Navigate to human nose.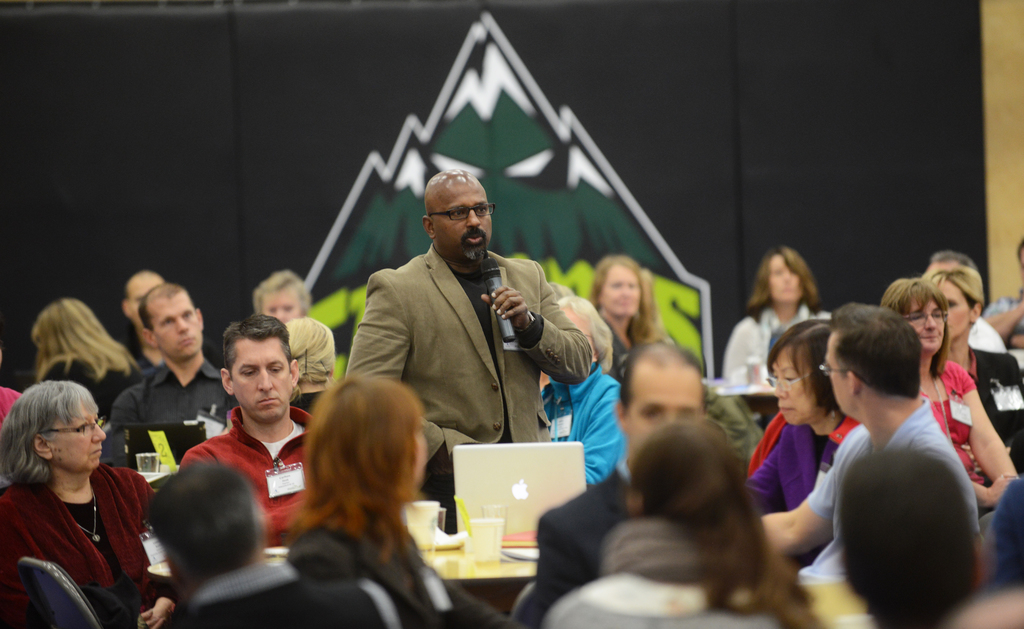
Navigation target: {"x1": 94, "y1": 423, "x2": 108, "y2": 440}.
